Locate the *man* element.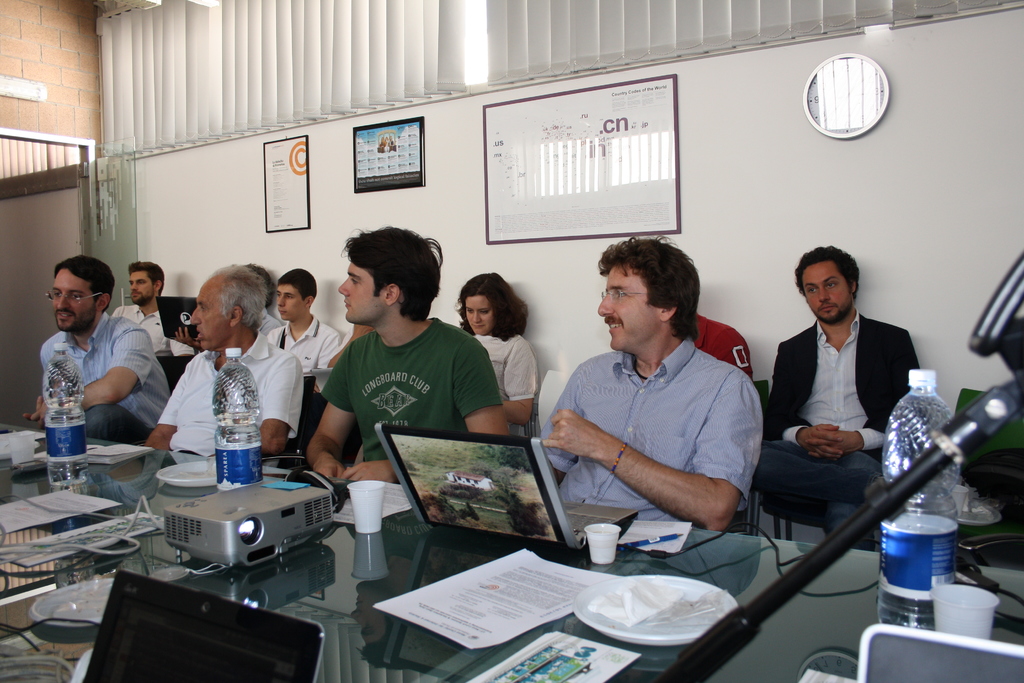
Element bbox: box(22, 252, 172, 443).
